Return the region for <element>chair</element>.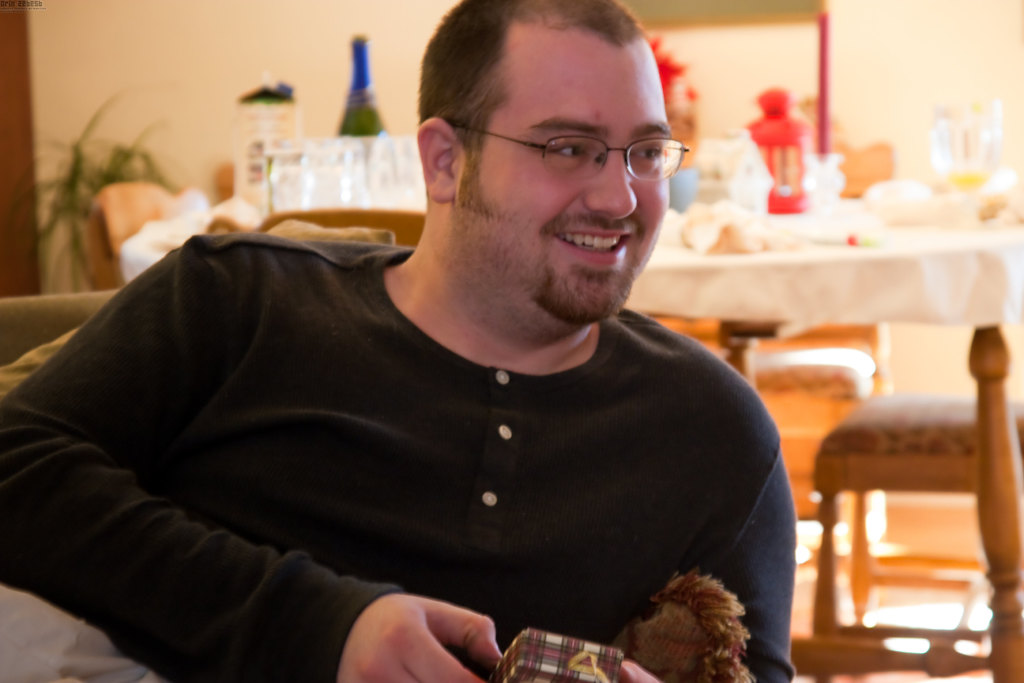
x1=785, y1=324, x2=1023, y2=682.
